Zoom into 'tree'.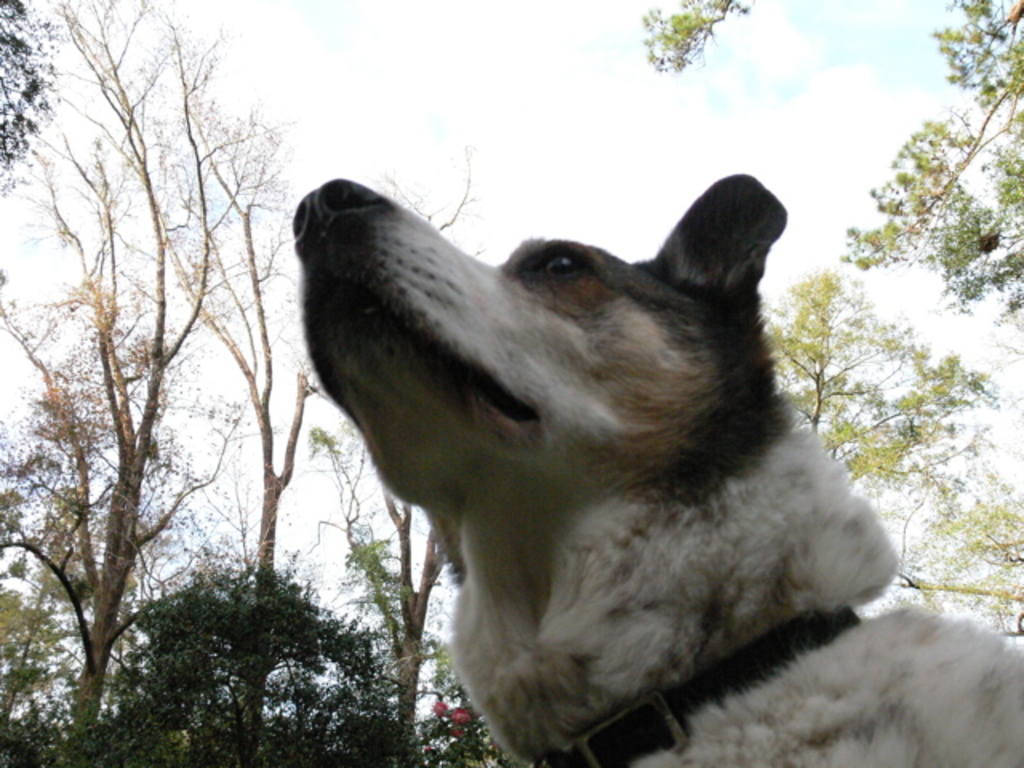
Zoom target: bbox=[837, 0, 1022, 339].
